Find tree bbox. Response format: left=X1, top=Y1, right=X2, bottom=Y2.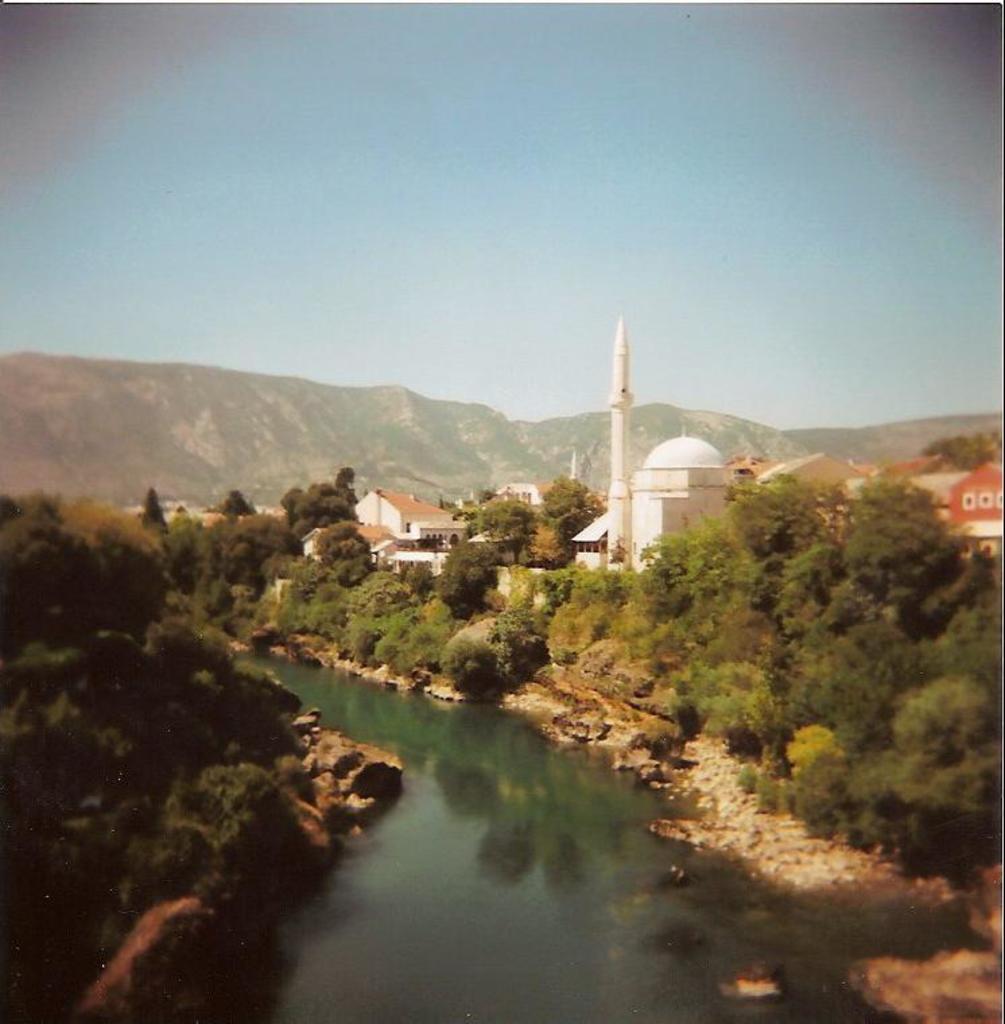
left=141, top=485, right=167, bottom=536.
